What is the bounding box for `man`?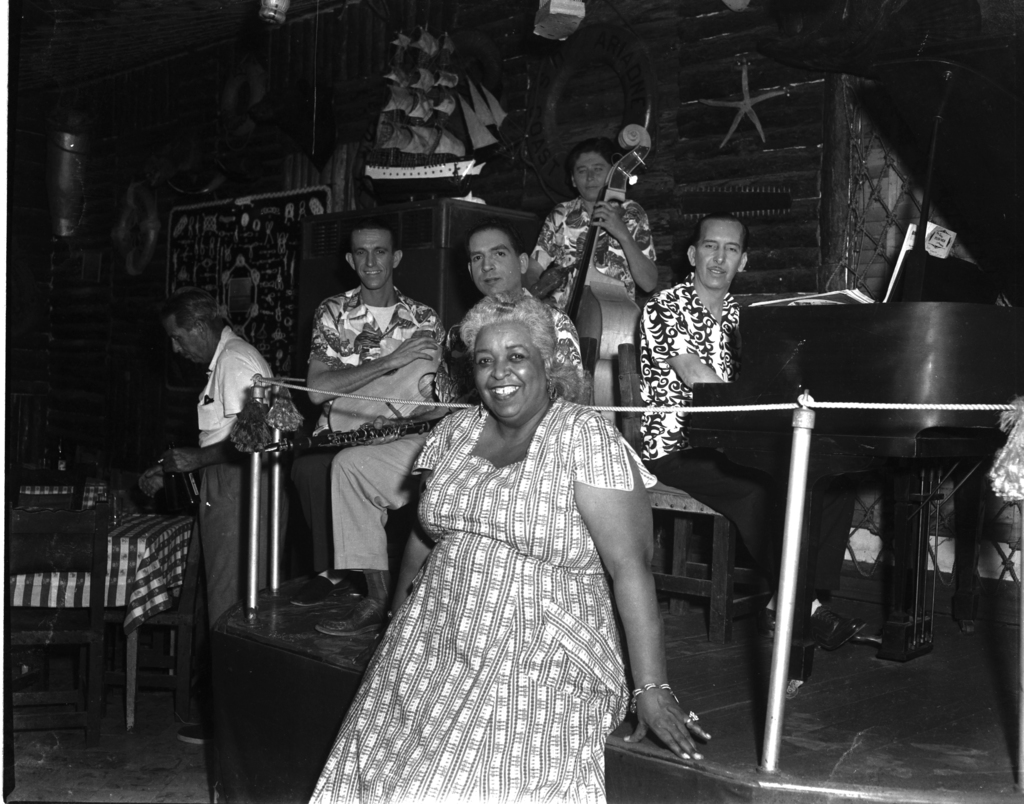
<bbox>141, 287, 276, 745</bbox>.
